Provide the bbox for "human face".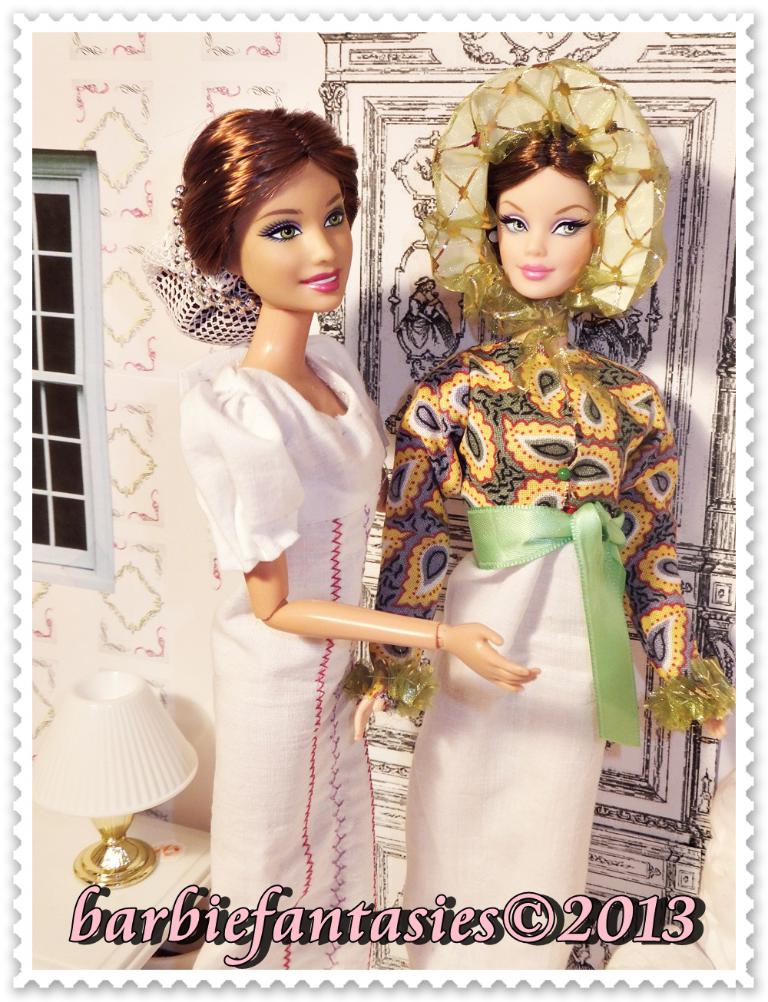
240 164 359 320.
